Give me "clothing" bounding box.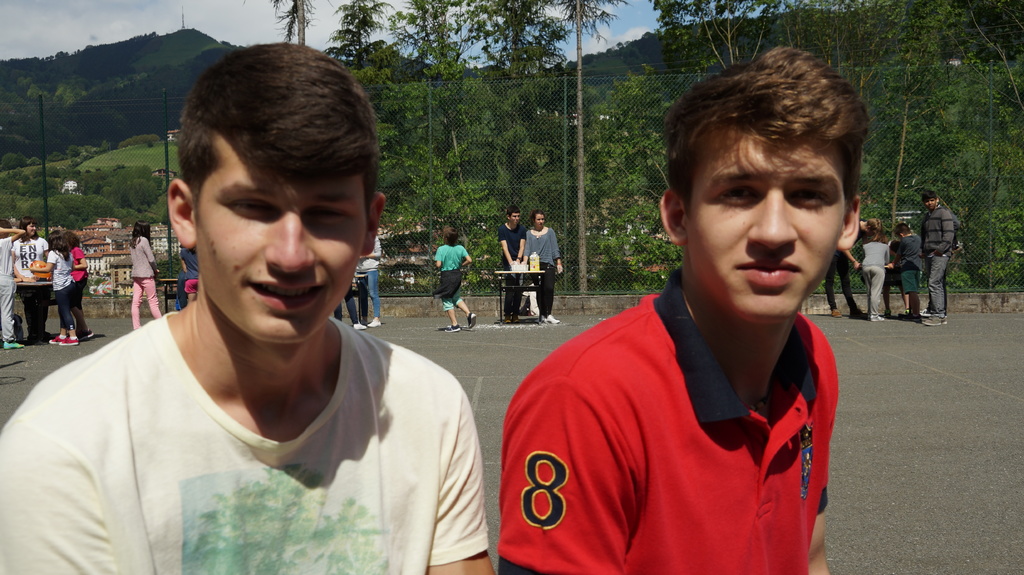
{"x1": 505, "y1": 227, "x2": 861, "y2": 557}.
